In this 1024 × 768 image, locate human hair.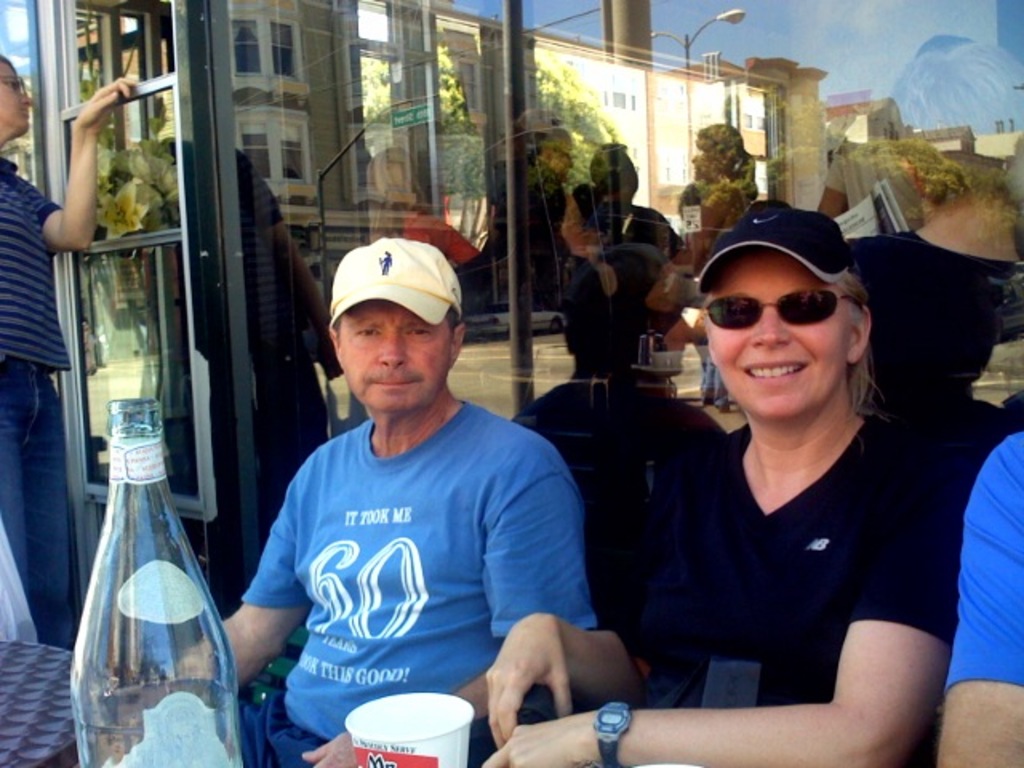
Bounding box: box=[886, 35, 1022, 208].
